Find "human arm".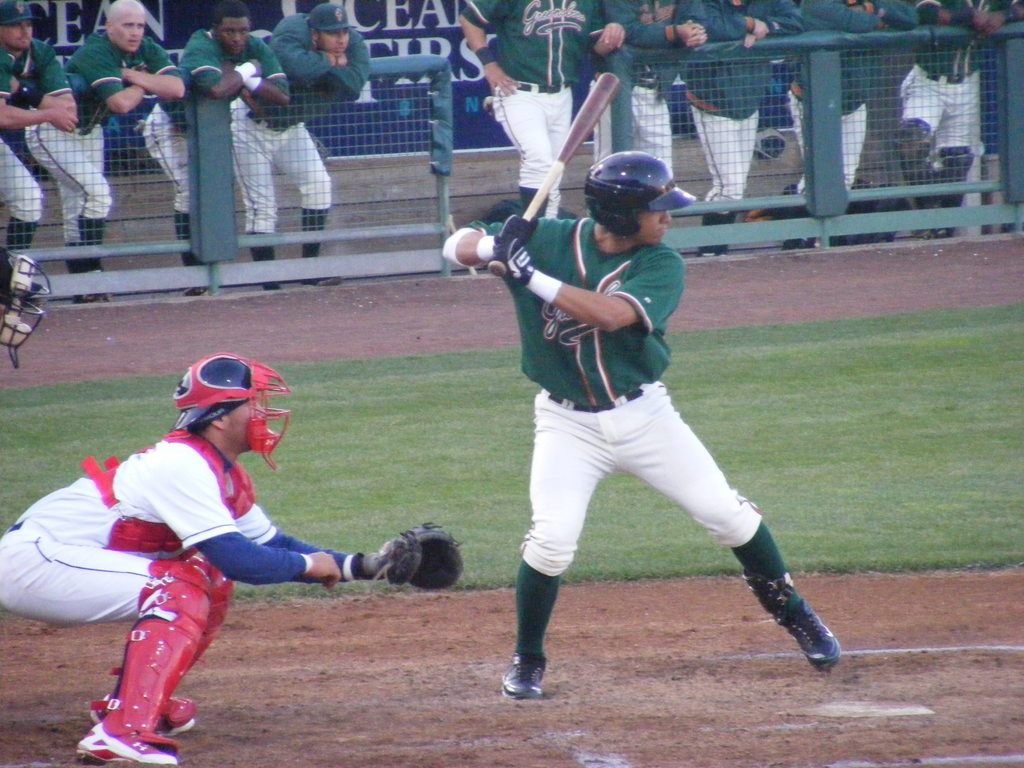
[left=147, top=450, right=346, bottom=595].
